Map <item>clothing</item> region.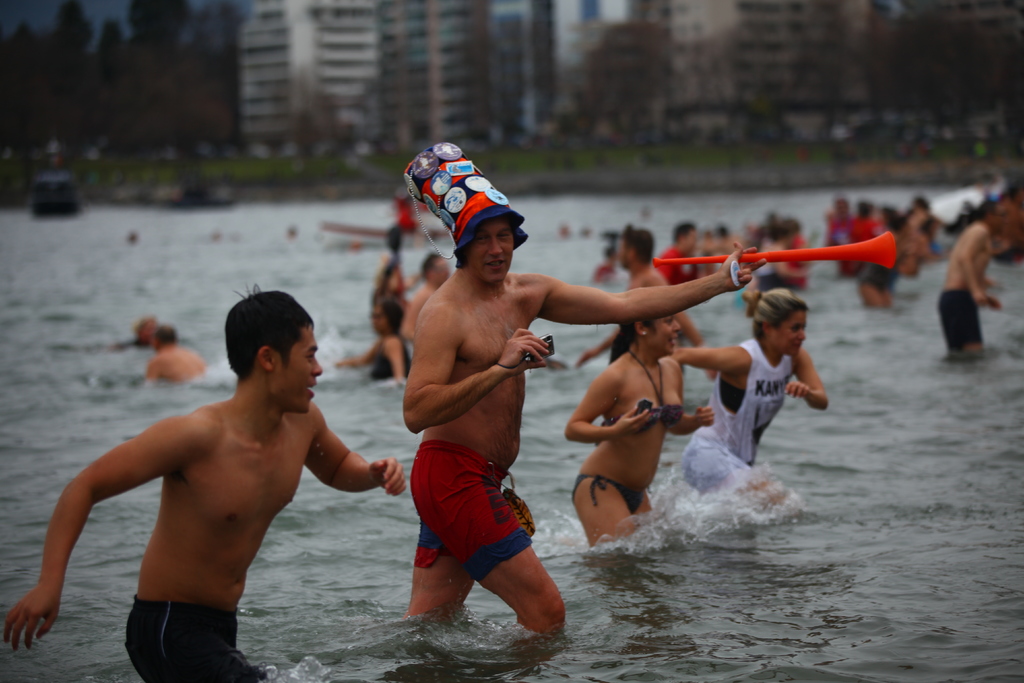
Mapped to Rect(860, 260, 900, 292).
